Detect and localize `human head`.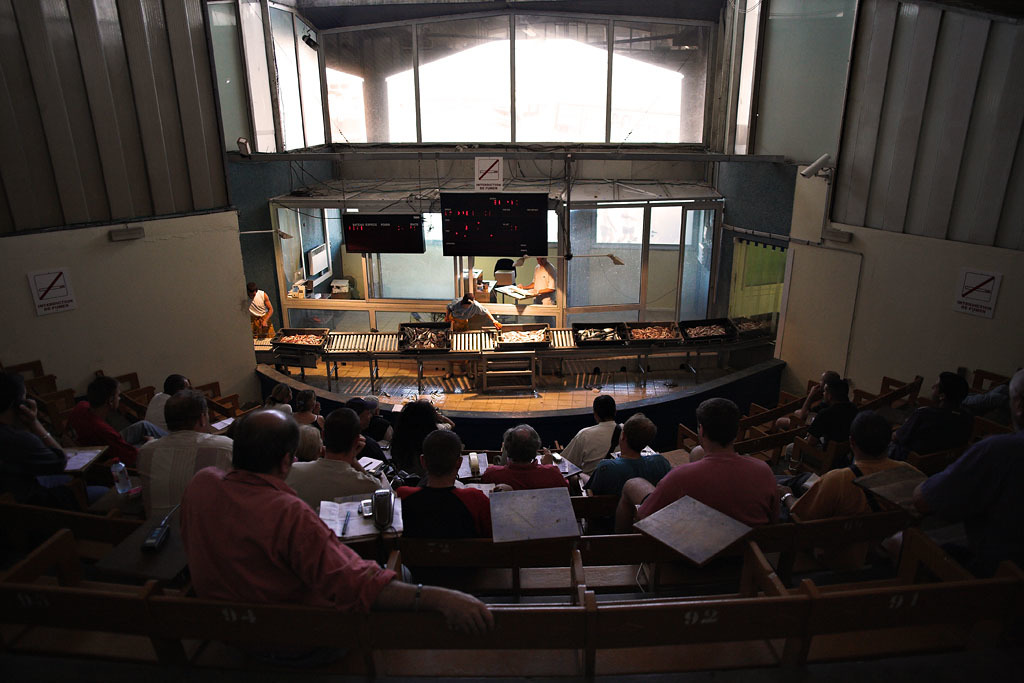
Localized at 320,406,360,458.
